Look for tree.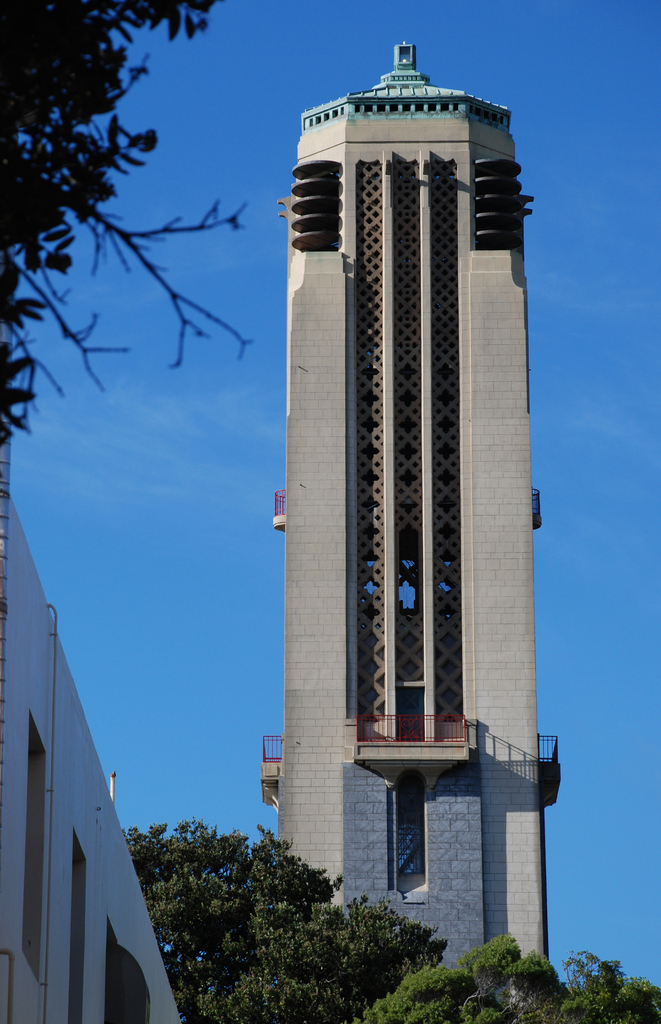
Found: box=[0, 0, 264, 506].
